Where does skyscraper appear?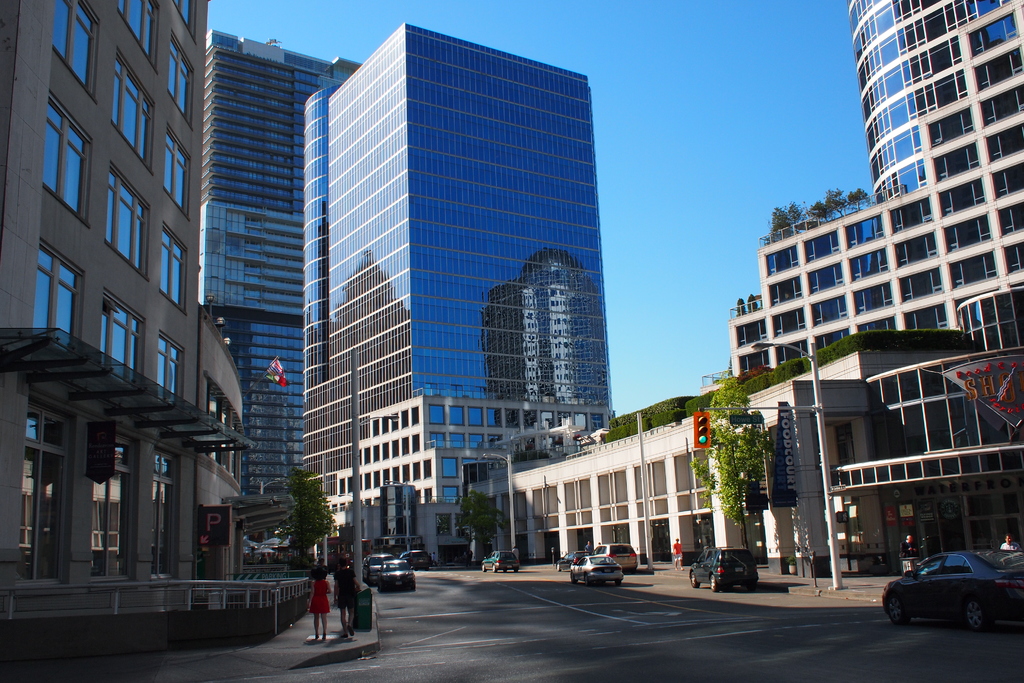
Appears at bbox=(0, 0, 317, 649).
